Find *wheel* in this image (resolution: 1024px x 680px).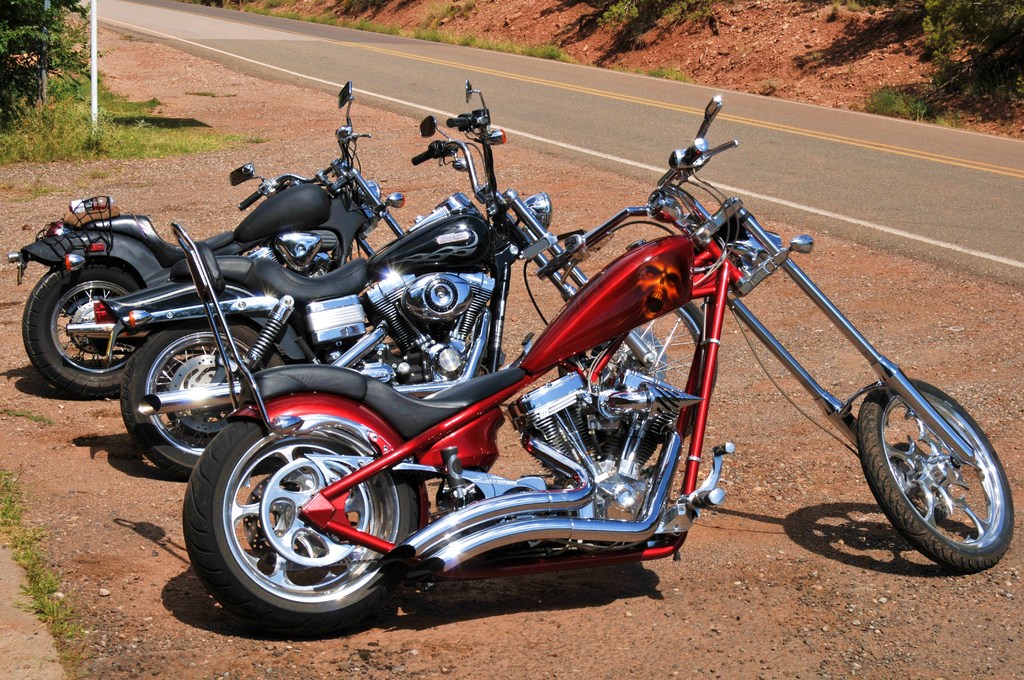
<box>563,302,717,391</box>.
